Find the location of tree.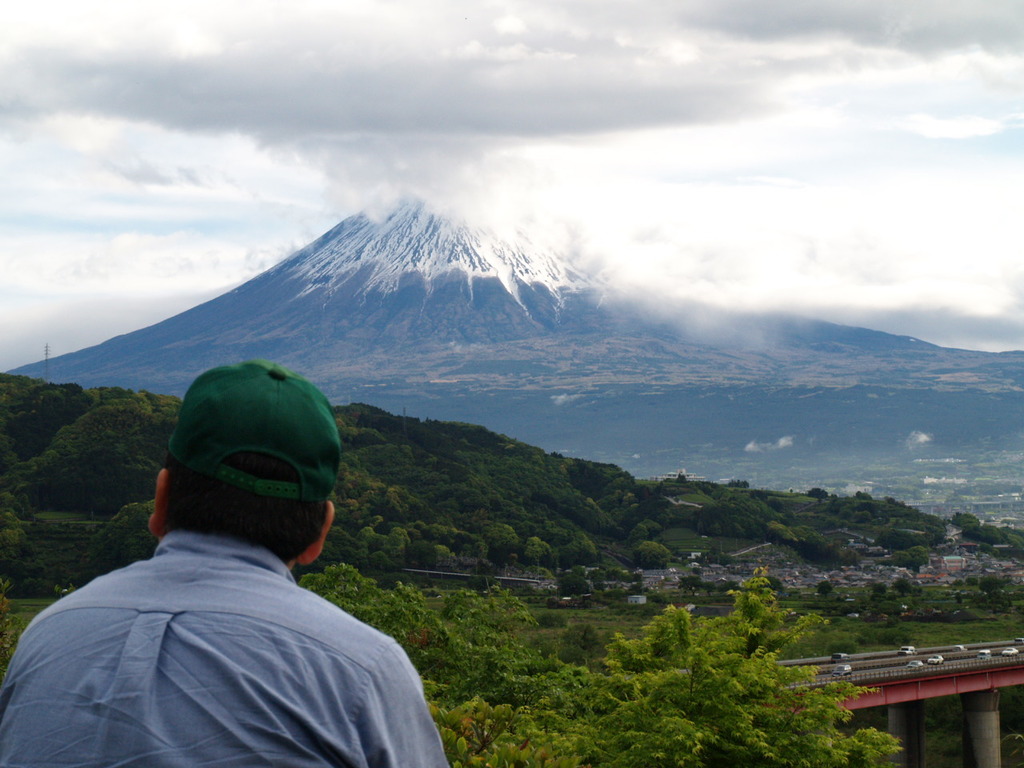
Location: l=764, t=522, r=791, b=548.
